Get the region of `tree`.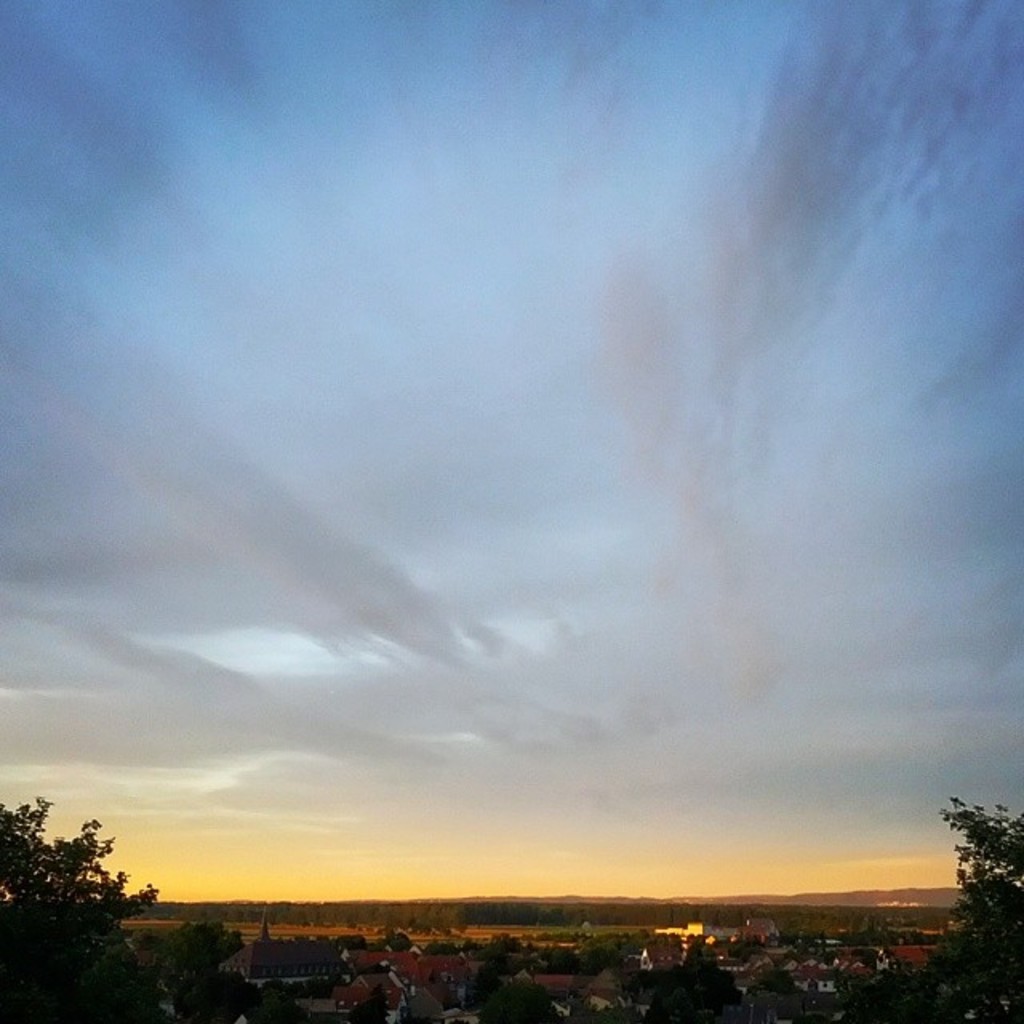
[x1=486, y1=922, x2=538, y2=960].
